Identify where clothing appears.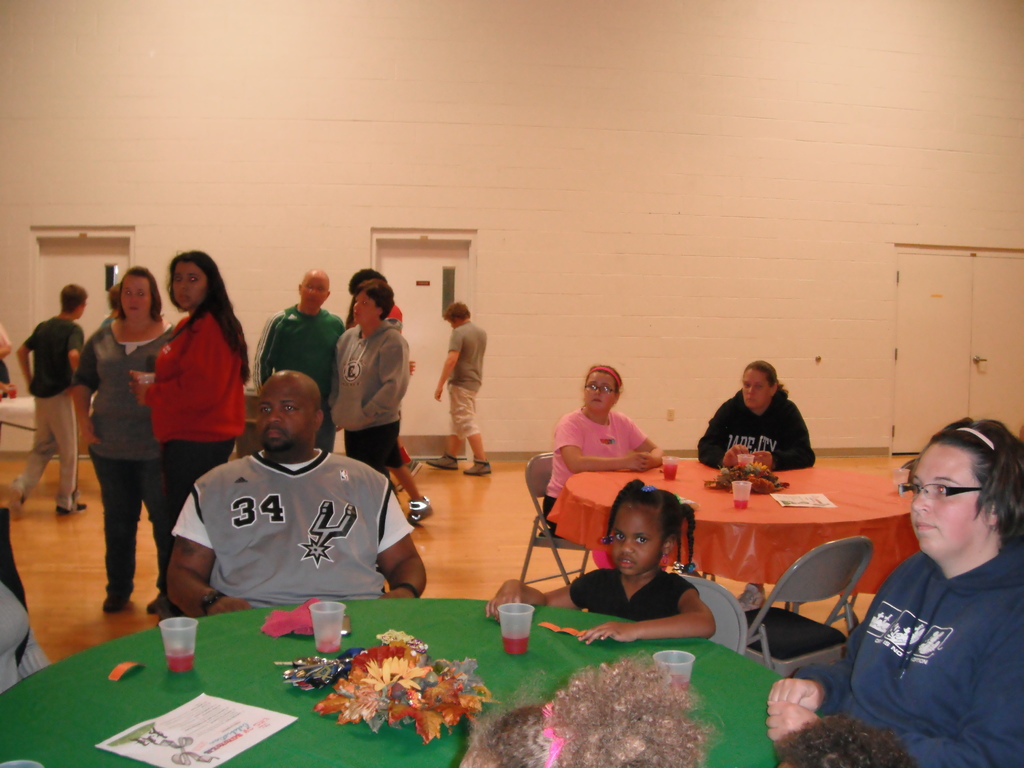
Appears at (787, 552, 1023, 767).
